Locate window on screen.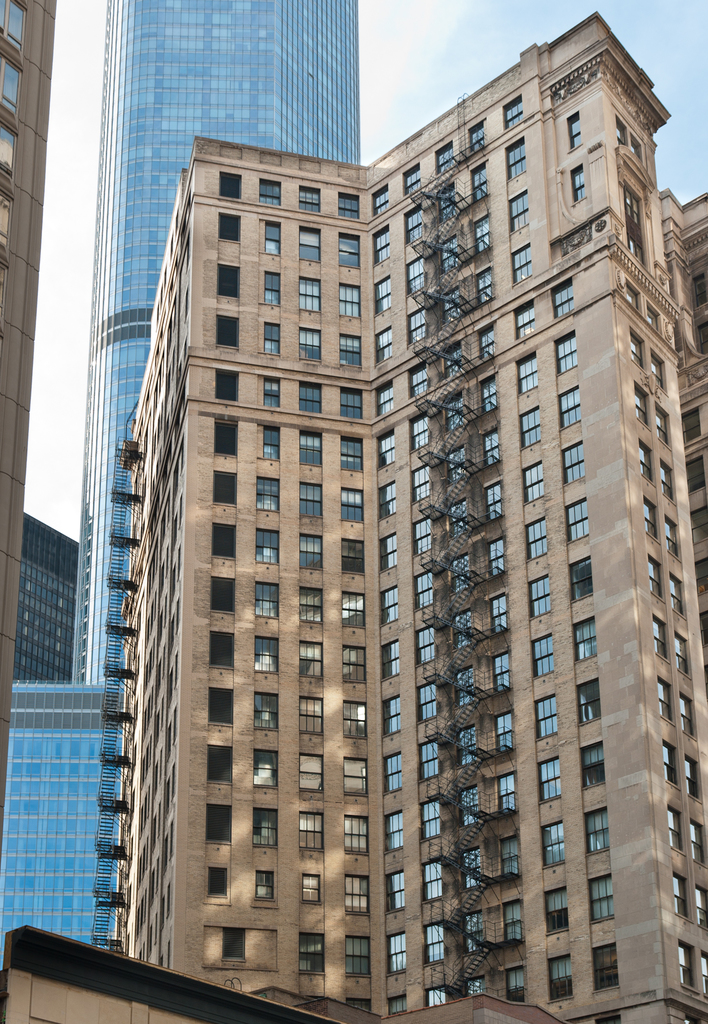
On screen at (406, 368, 427, 397).
